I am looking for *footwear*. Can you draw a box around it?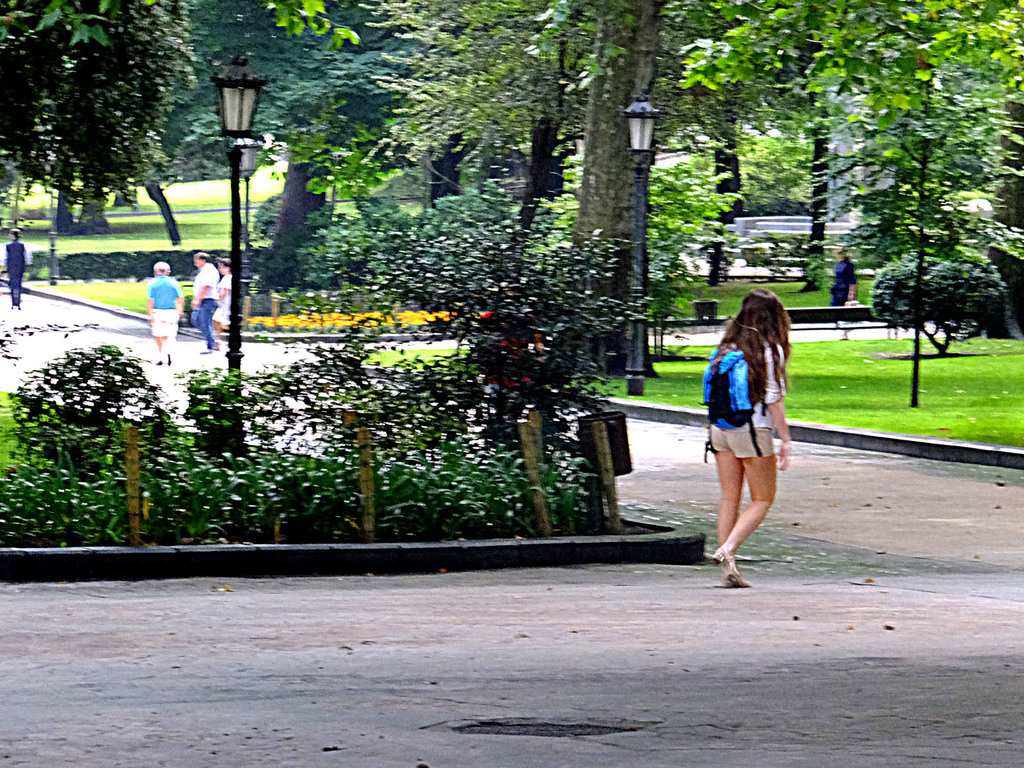
Sure, the bounding box is (716, 544, 735, 584).
